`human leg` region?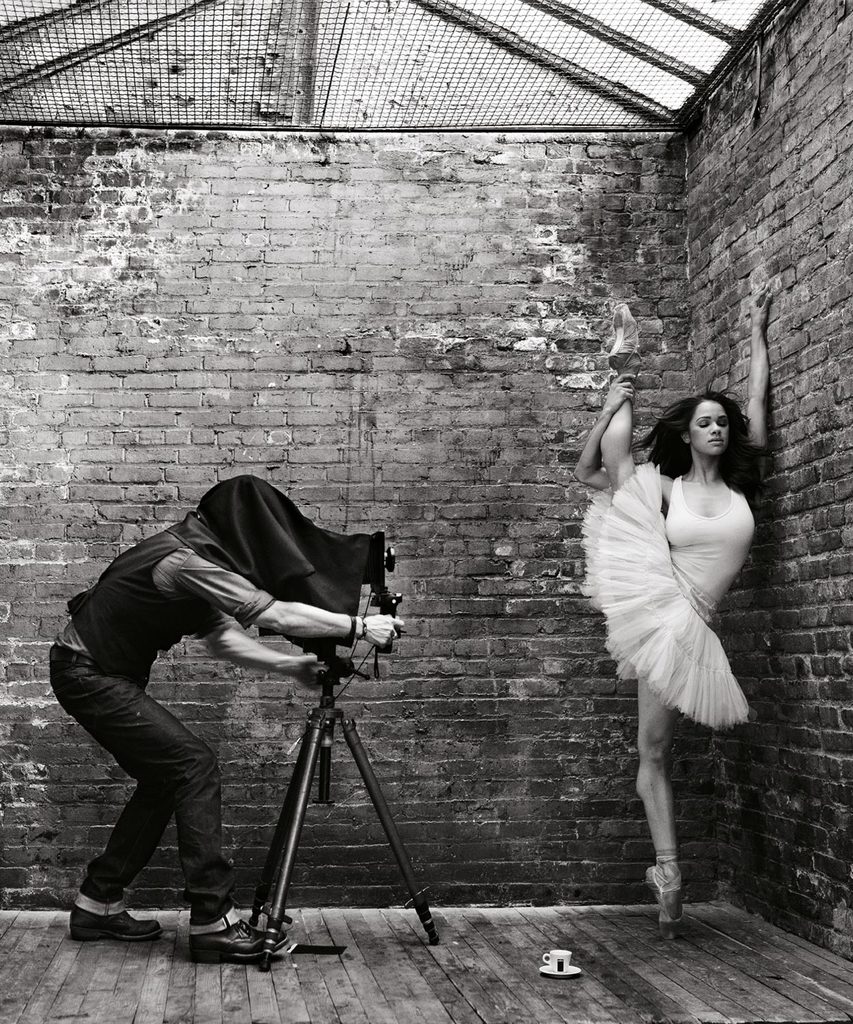
detection(61, 720, 181, 941)
